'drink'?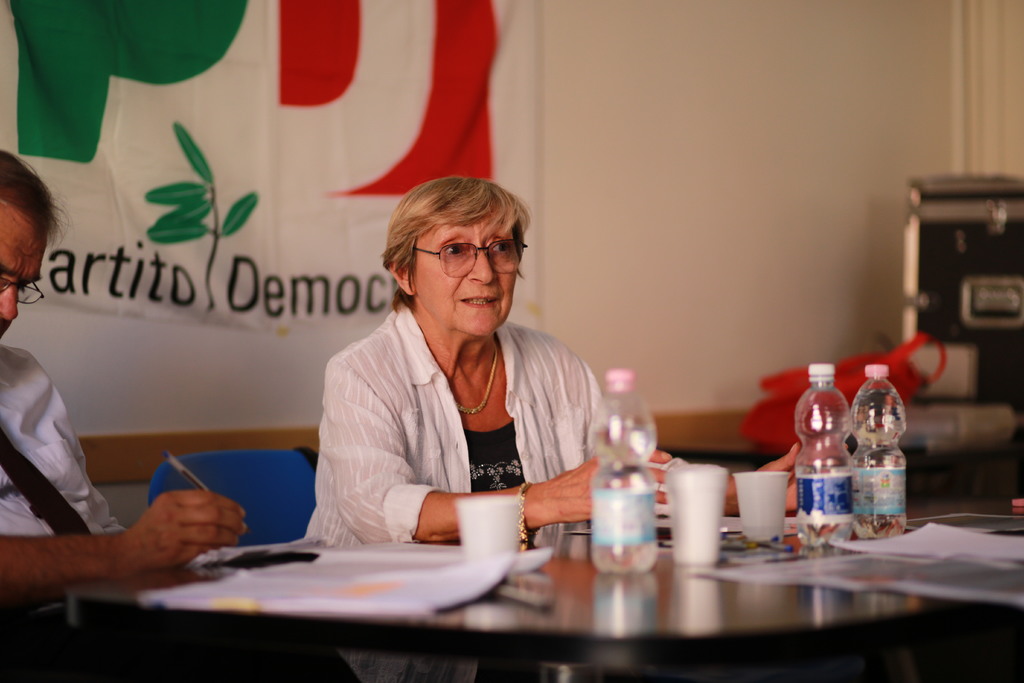
597 374 670 580
